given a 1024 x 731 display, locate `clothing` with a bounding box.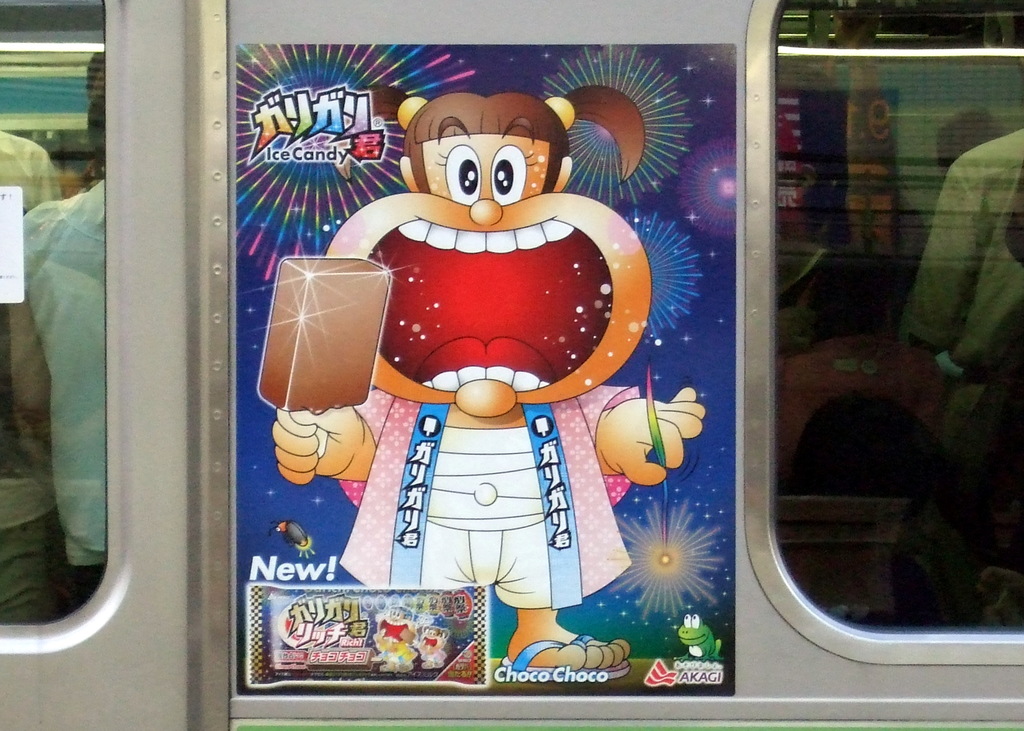
Located: locate(911, 130, 1023, 457).
